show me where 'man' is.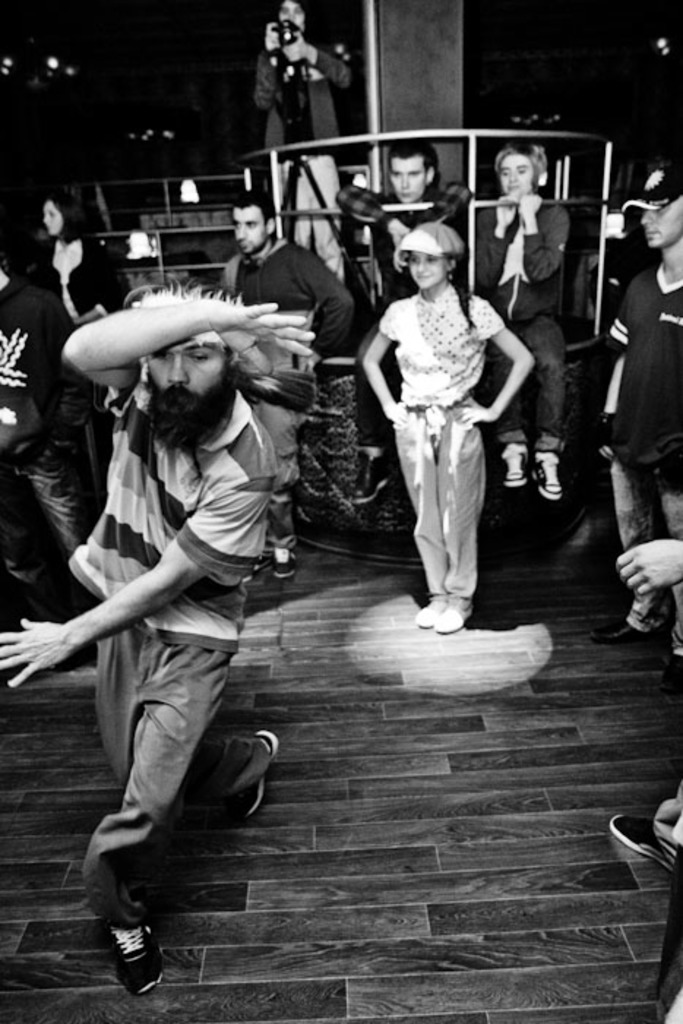
'man' is at 338 142 468 519.
